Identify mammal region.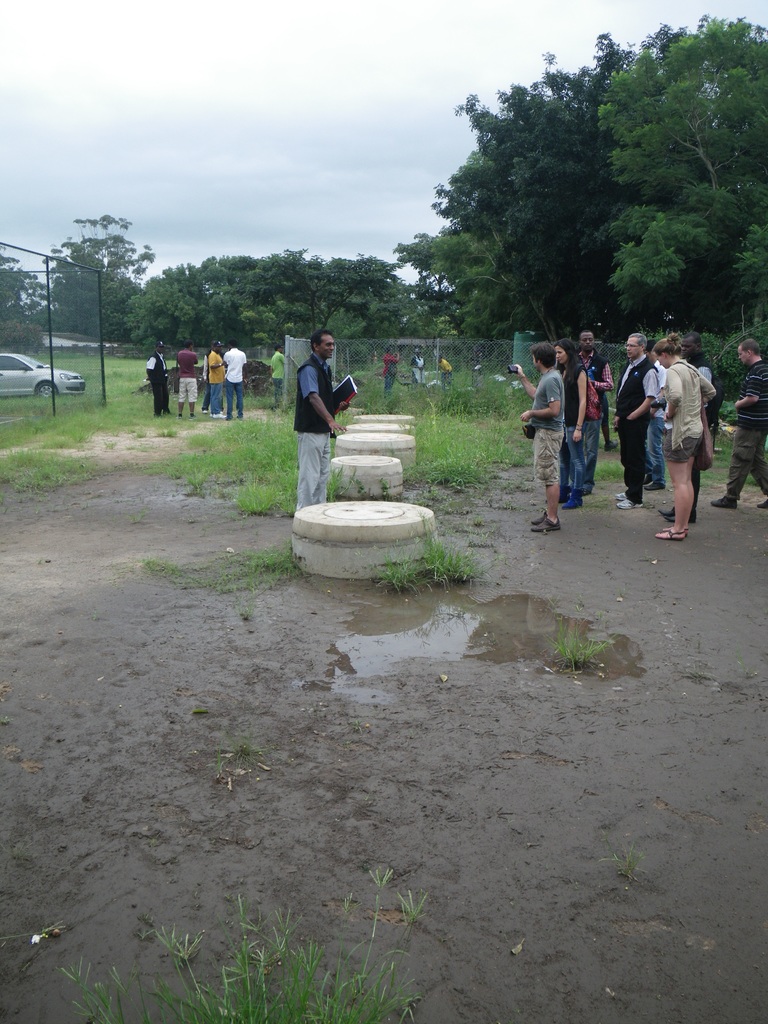
Region: <region>658, 344, 698, 522</region>.
